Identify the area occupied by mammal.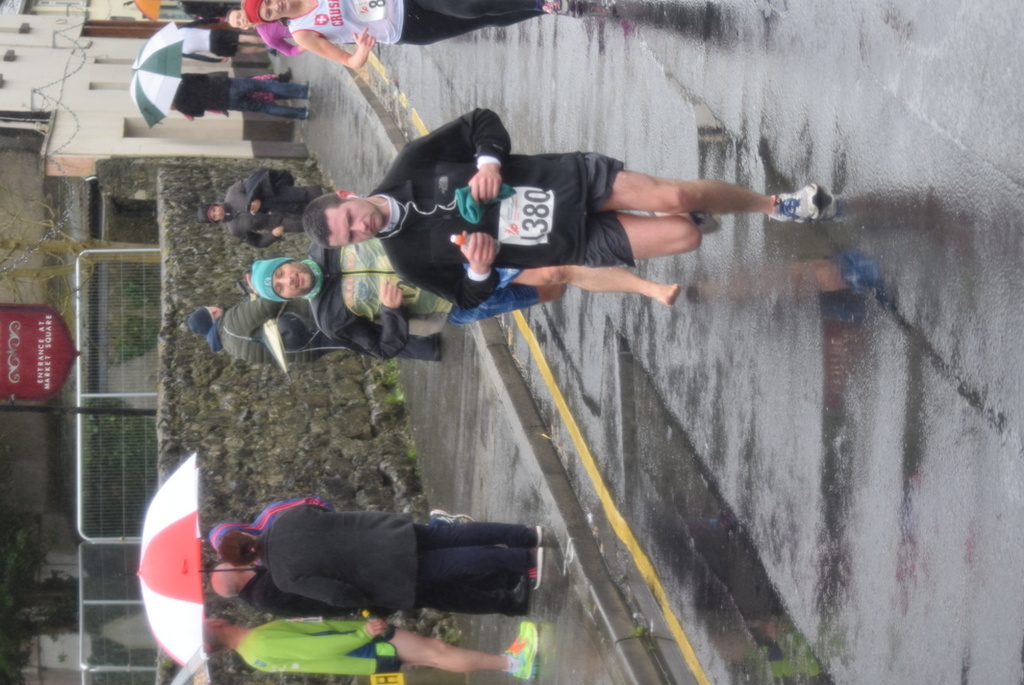
Area: (x1=198, y1=493, x2=532, y2=633).
